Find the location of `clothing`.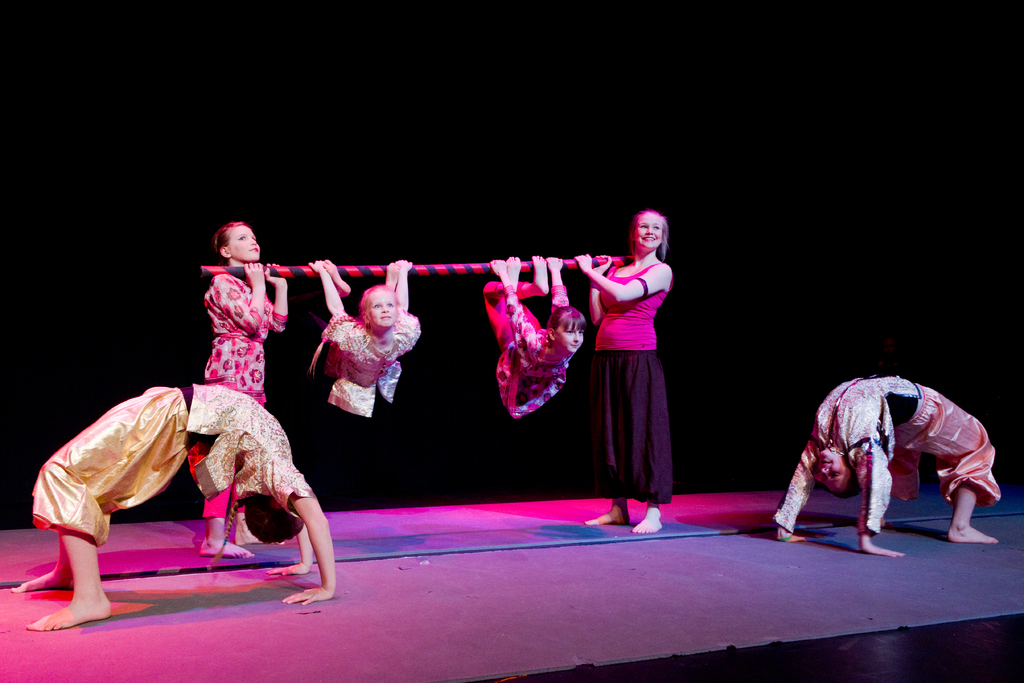
Location: region(479, 276, 576, 418).
